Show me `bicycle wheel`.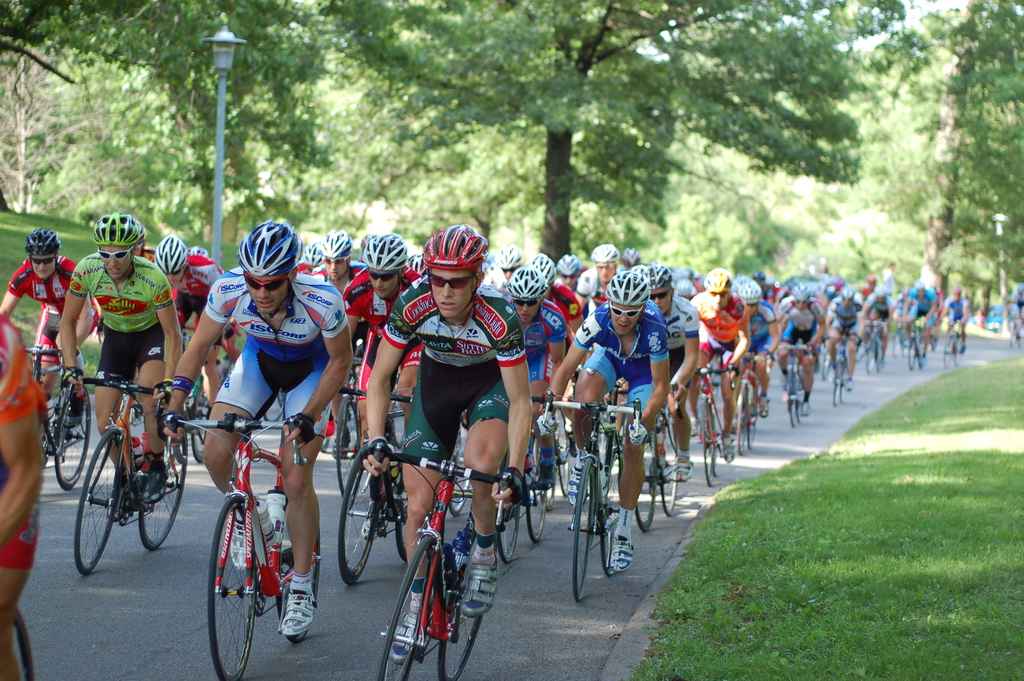
`bicycle wheel` is here: [x1=56, y1=386, x2=90, y2=490].
